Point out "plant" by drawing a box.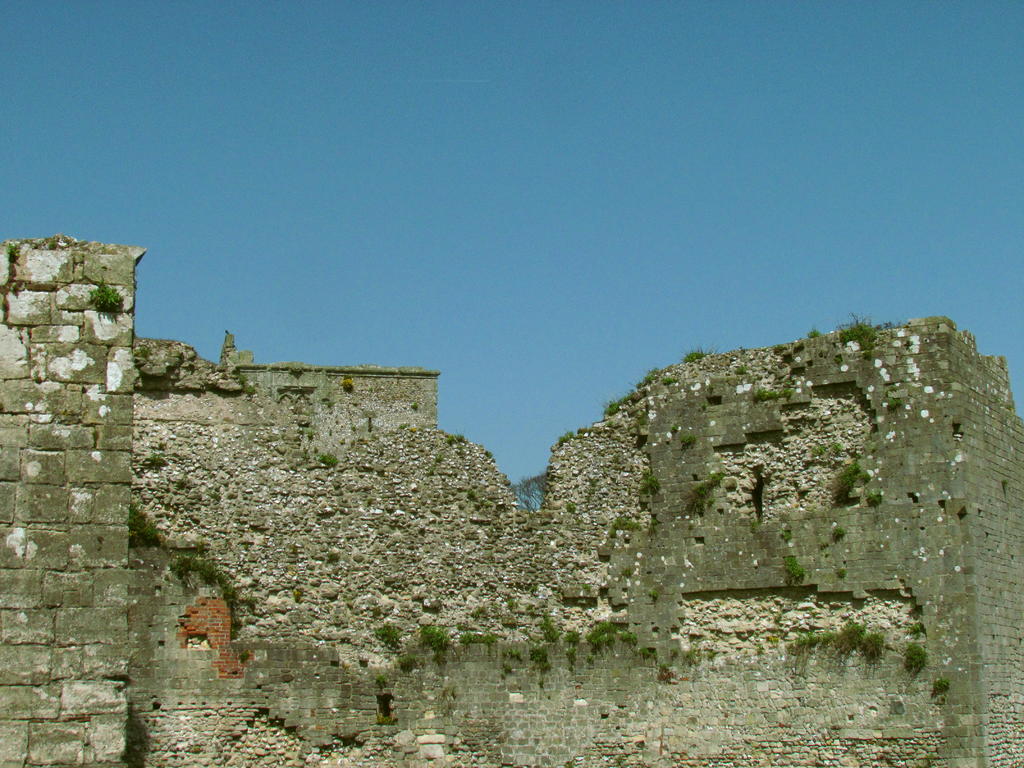
[x1=671, y1=426, x2=683, y2=444].
